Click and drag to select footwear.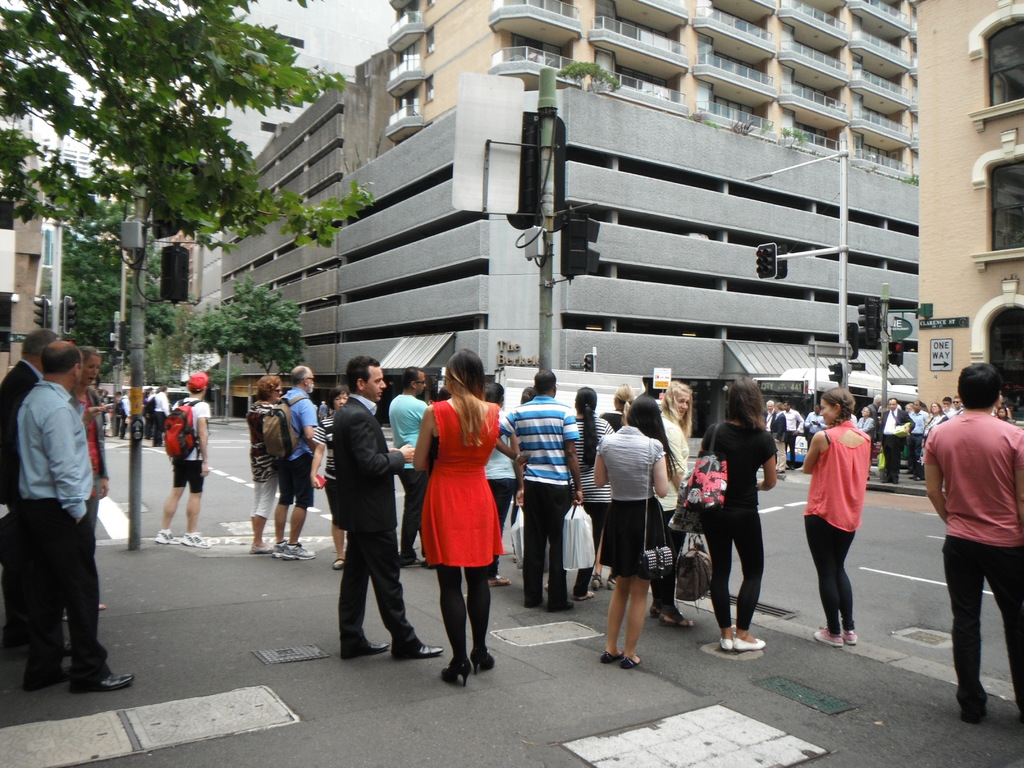
Selection: (737, 636, 767, 648).
